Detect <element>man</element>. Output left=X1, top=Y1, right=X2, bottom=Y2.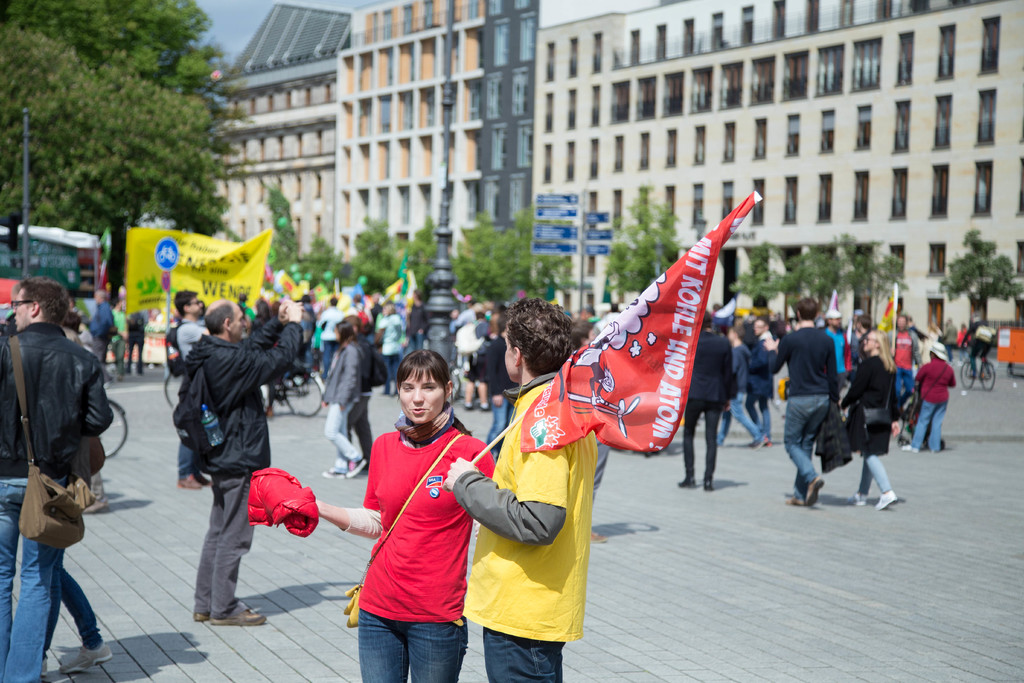
left=178, top=288, right=214, bottom=488.
